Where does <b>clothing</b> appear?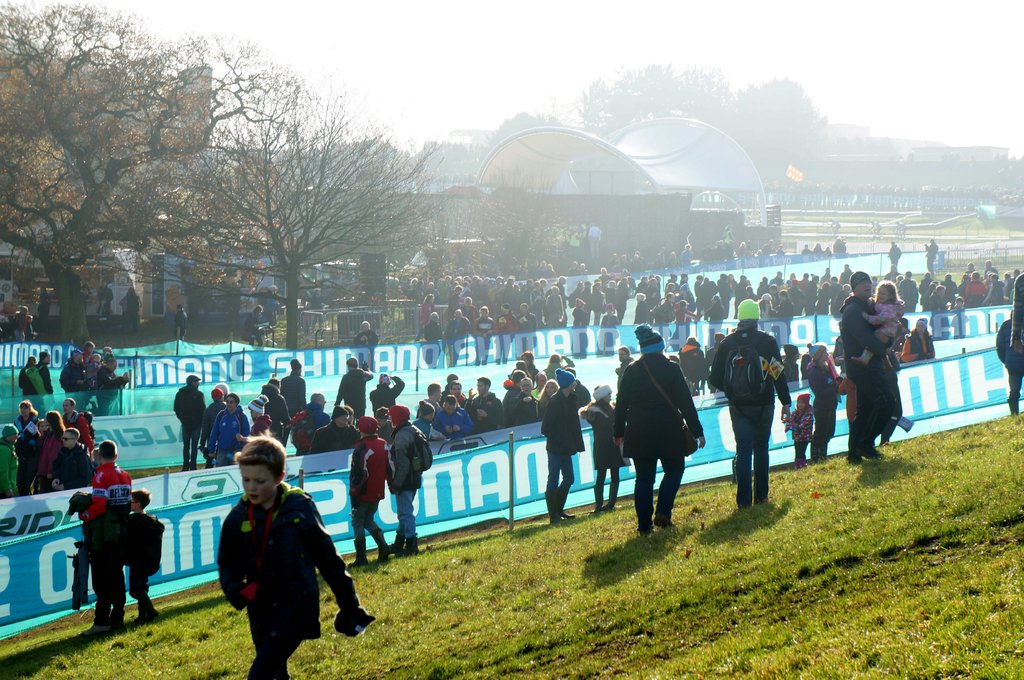
Appears at bbox=[176, 384, 209, 468].
